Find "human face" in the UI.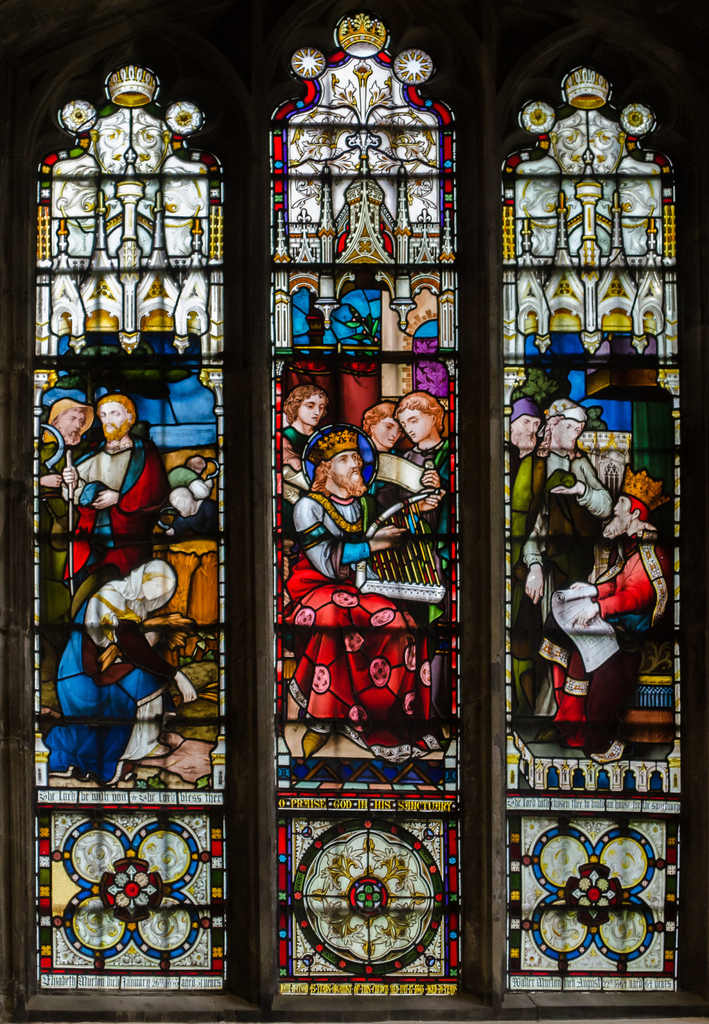
UI element at (330,452,366,497).
